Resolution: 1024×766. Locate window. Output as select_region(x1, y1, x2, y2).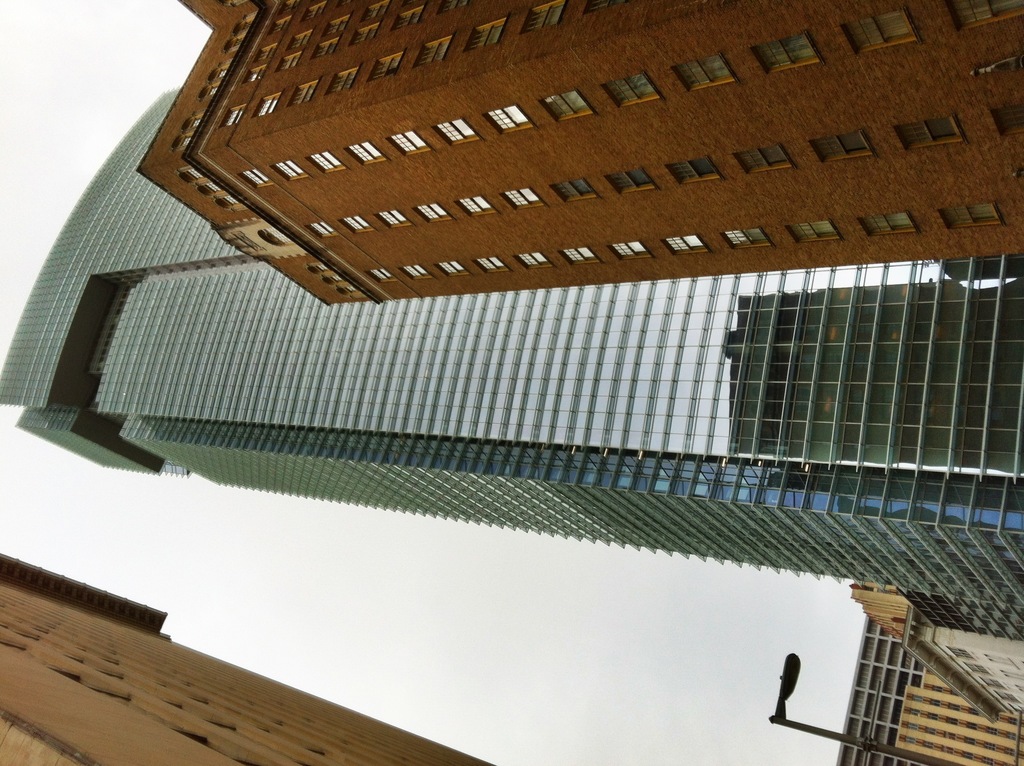
select_region(732, 143, 794, 178).
